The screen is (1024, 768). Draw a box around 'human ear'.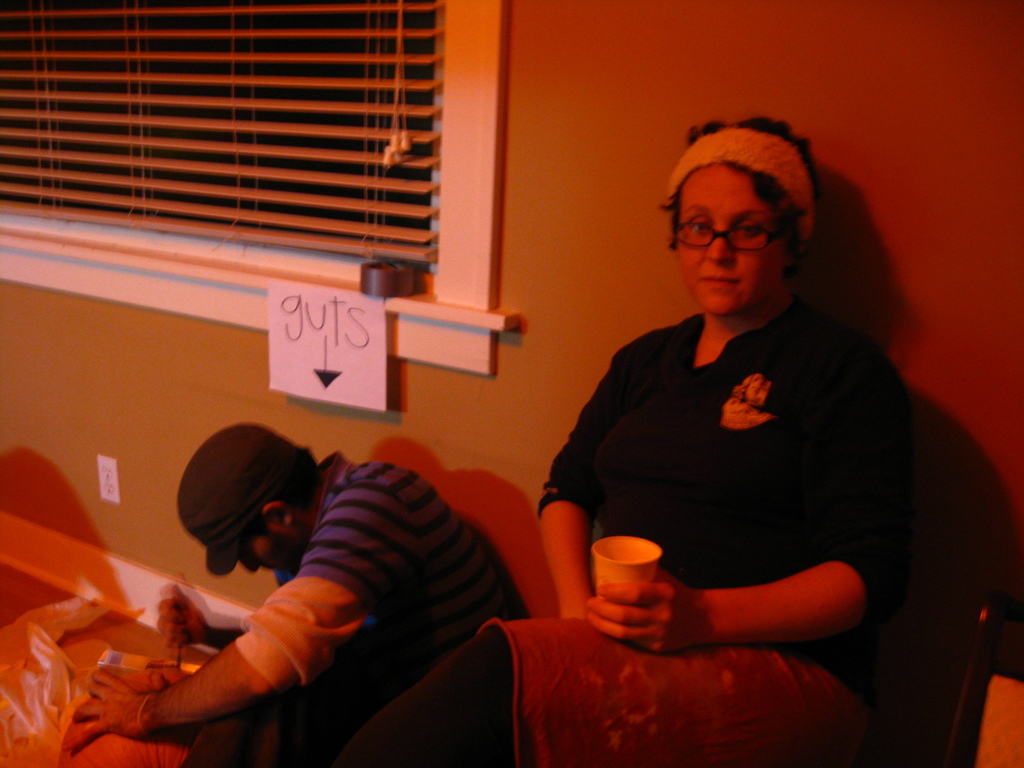
(x1=262, y1=502, x2=294, y2=523).
